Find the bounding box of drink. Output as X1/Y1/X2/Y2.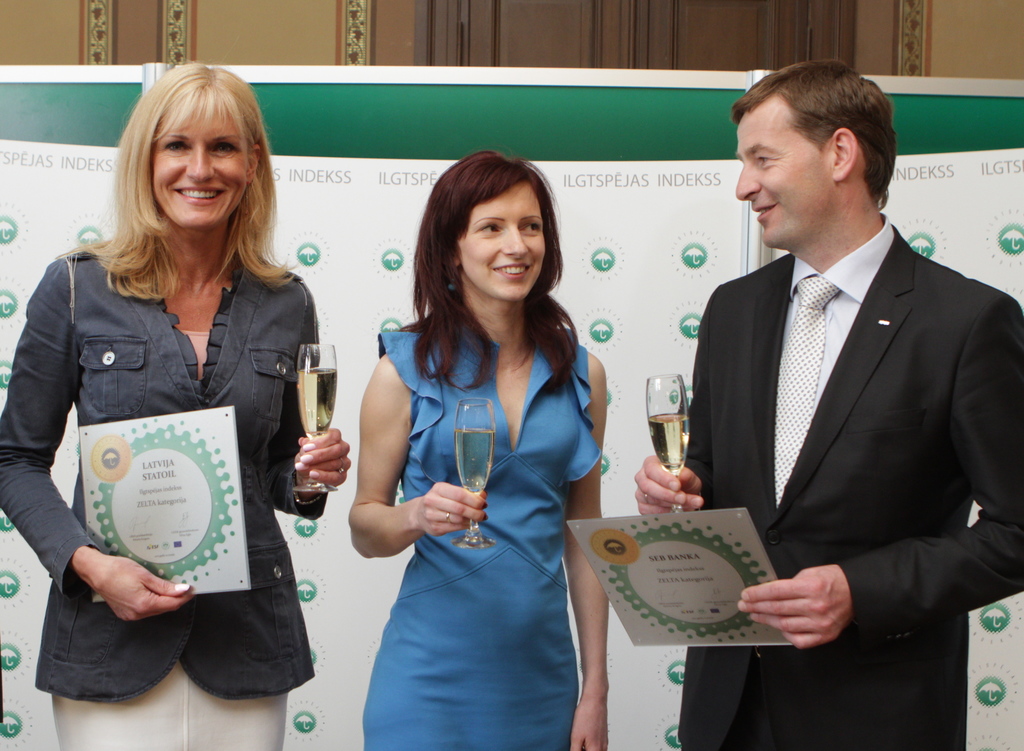
293/367/330/439.
